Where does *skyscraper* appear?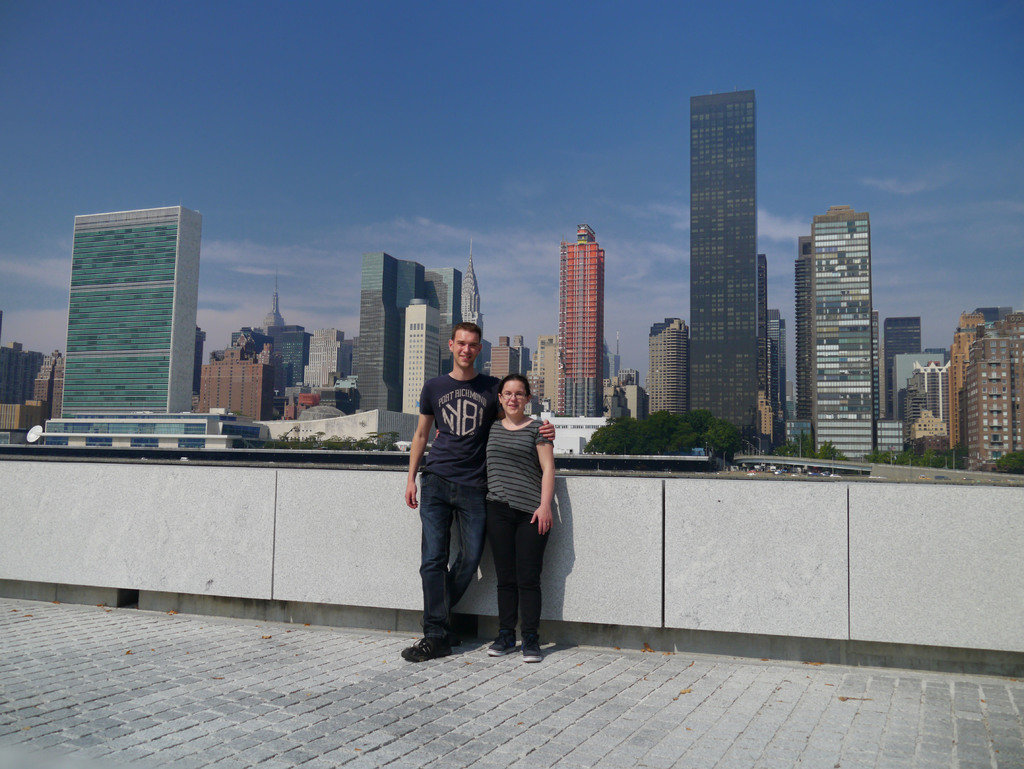
Appears at (left=355, top=253, right=424, bottom=412).
